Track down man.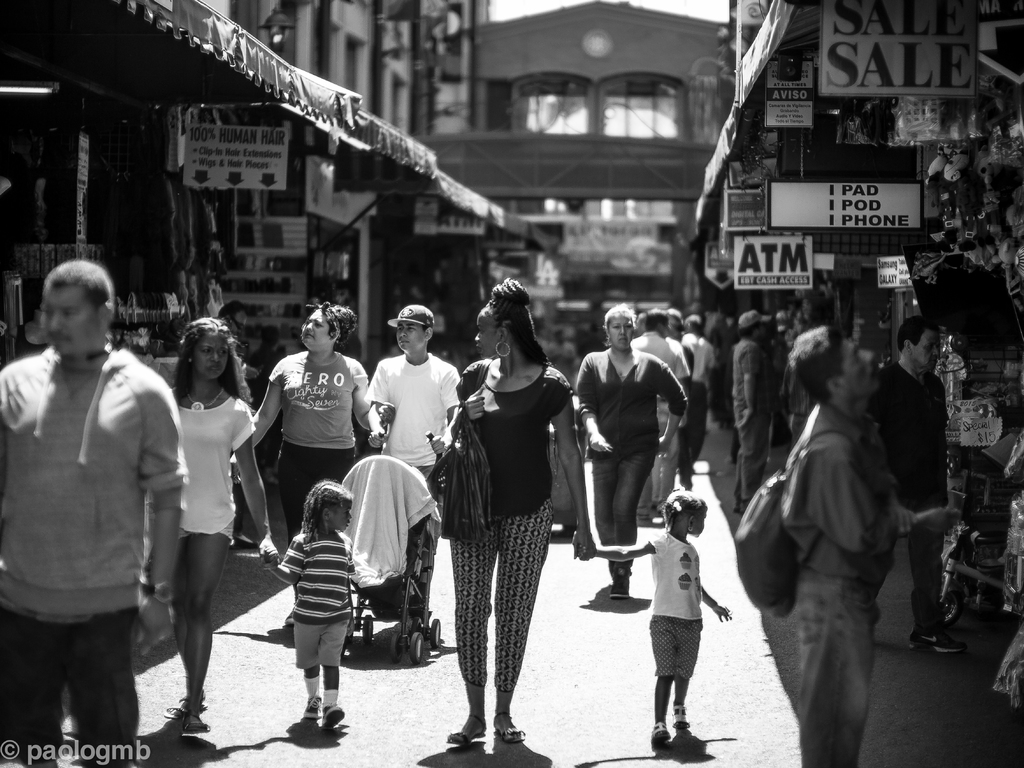
Tracked to pyautogui.locateOnScreen(6, 261, 195, 767).
